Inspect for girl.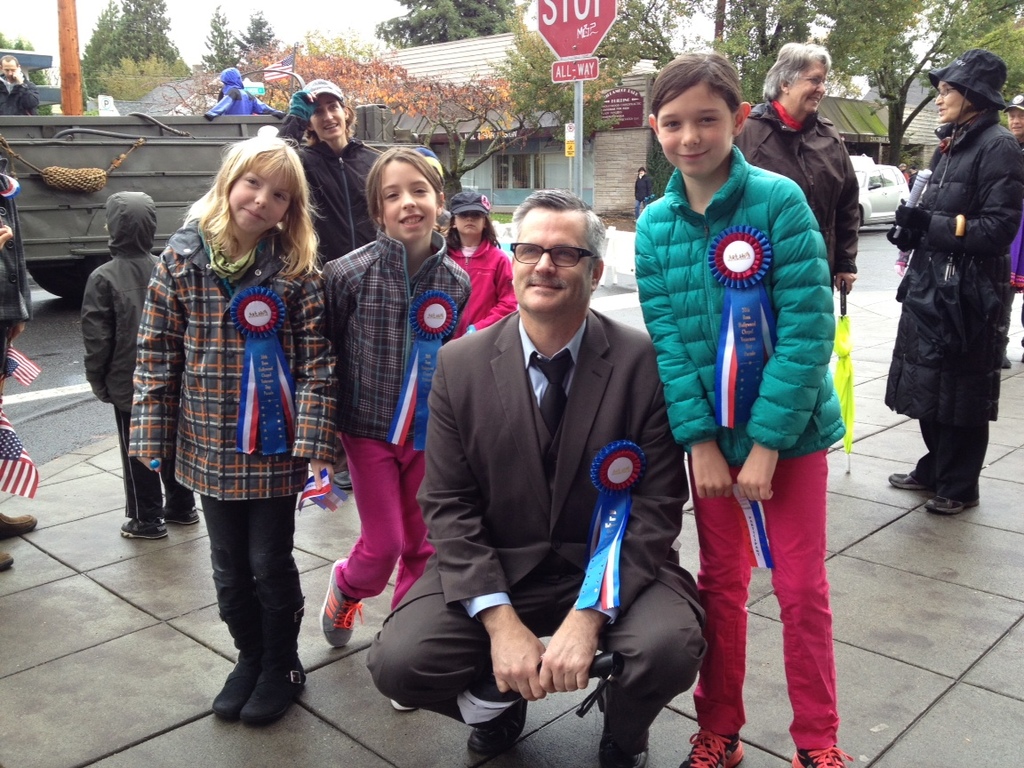
Inspection: {"x1": 128, "y1": 138, "x2": 332, "y2": 726}.
